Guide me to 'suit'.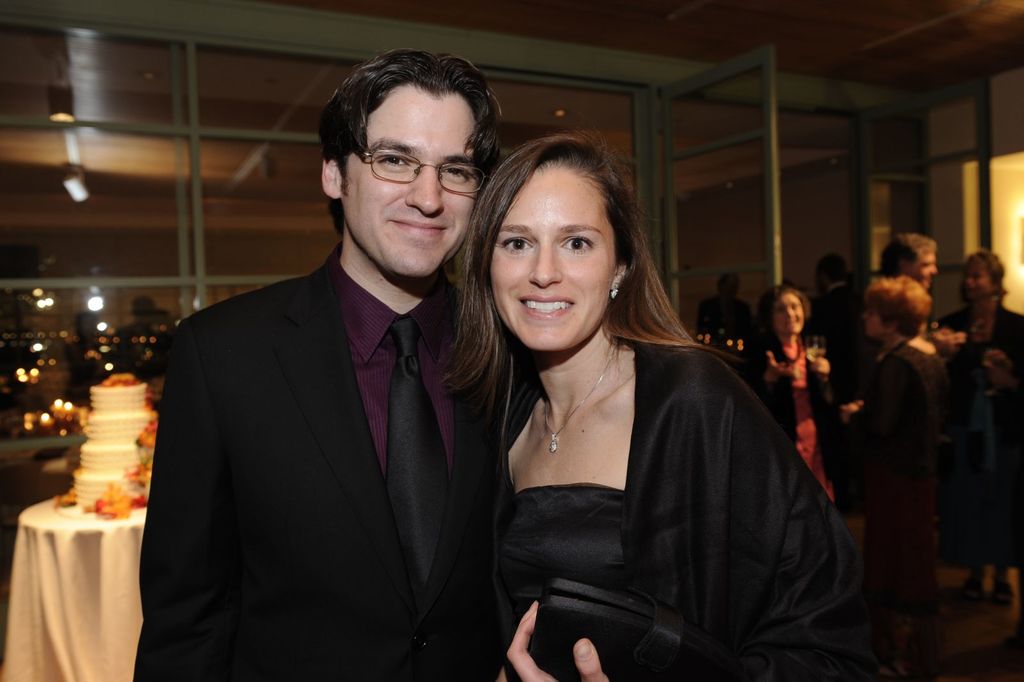
Guidance: 130/133/523/671.
